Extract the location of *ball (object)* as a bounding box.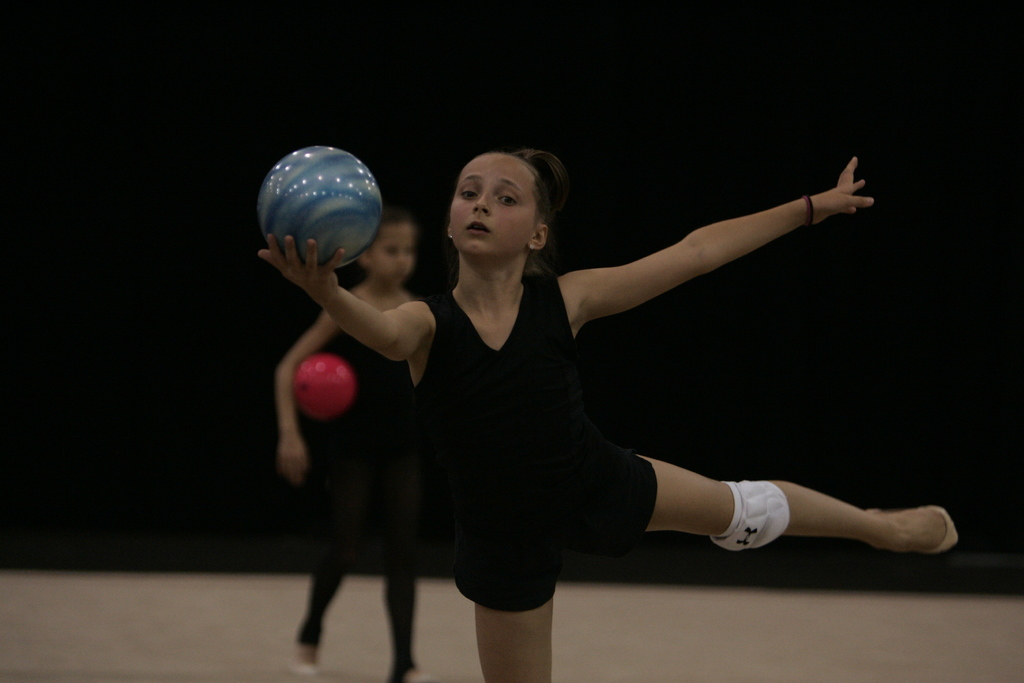
pyautogui.locateOnScreen(259, 145, 387, 269).
